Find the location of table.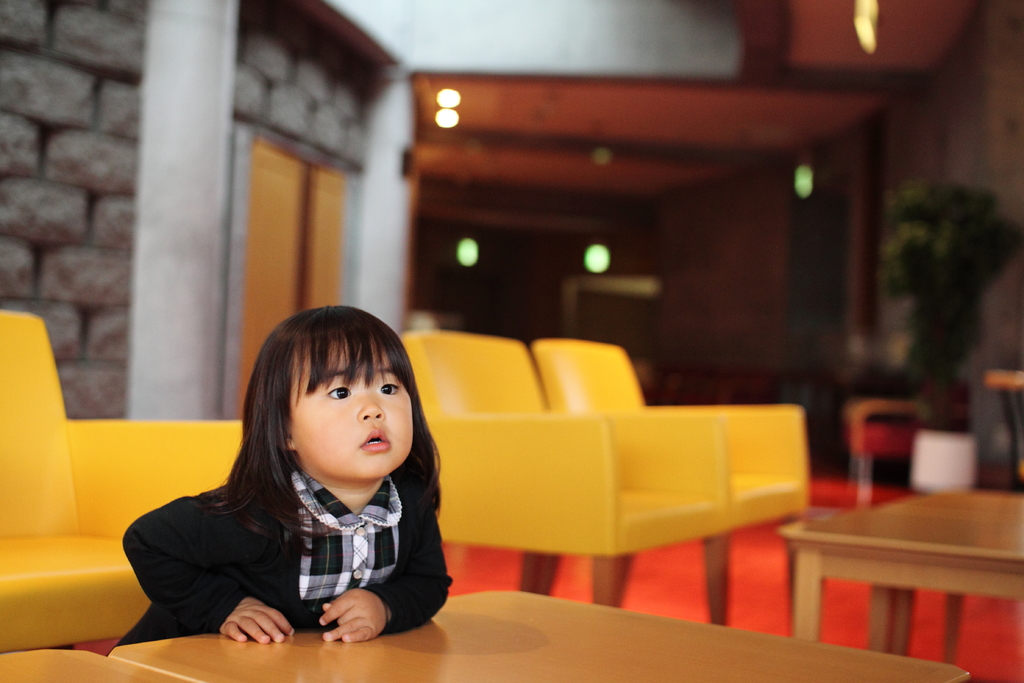
Location: Rect(785, 484, 1023, 642).
